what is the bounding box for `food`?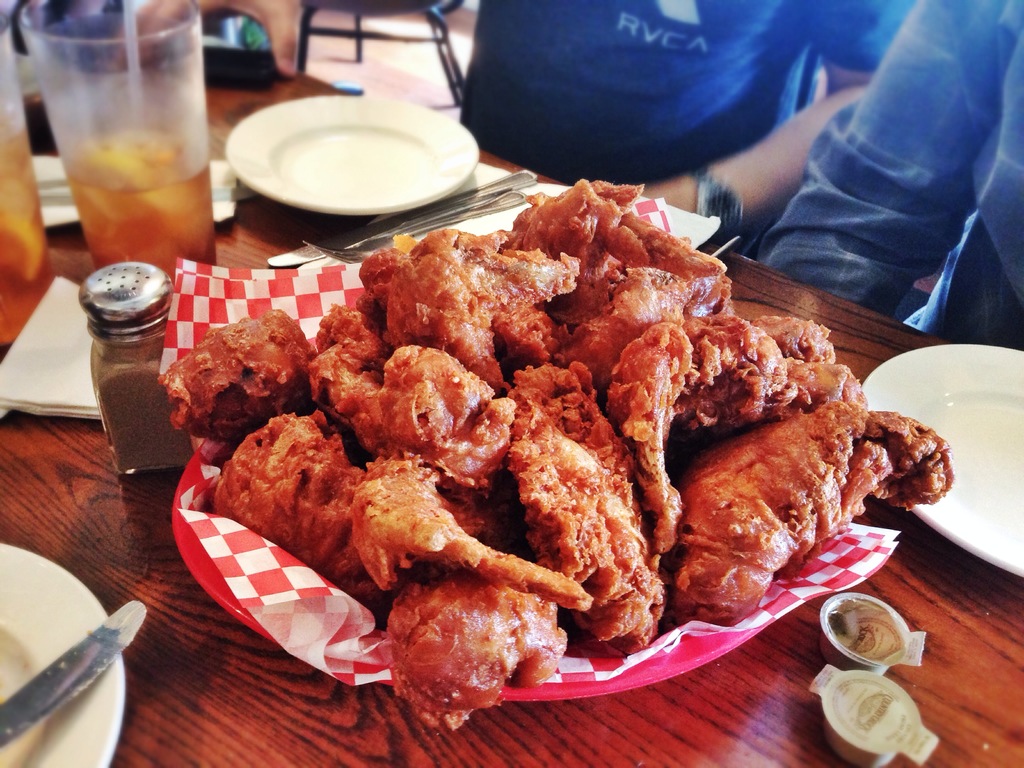
{"x1": 397, "y1": 701, "x2": 505, "y2": 729}.
